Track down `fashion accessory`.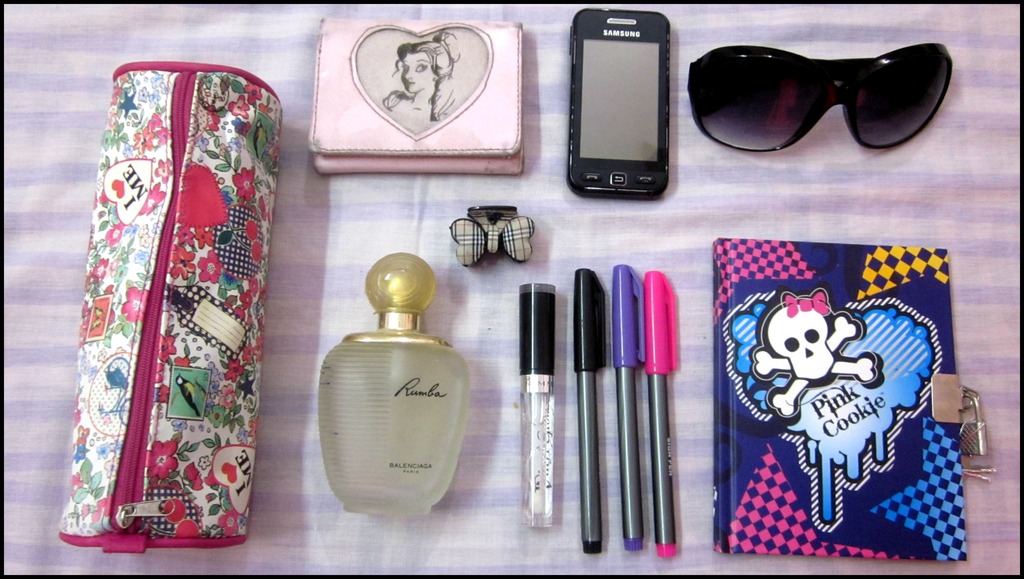
Tracked to 687/43/951/149.
